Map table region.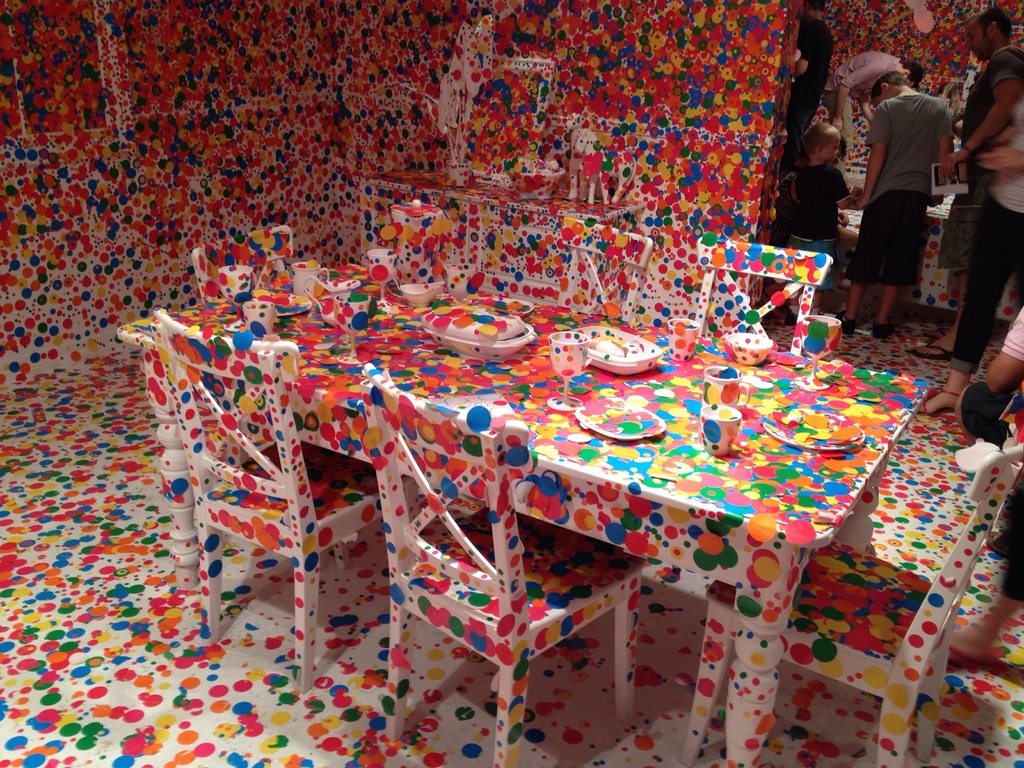
Mapped to (255,252,973,761).
